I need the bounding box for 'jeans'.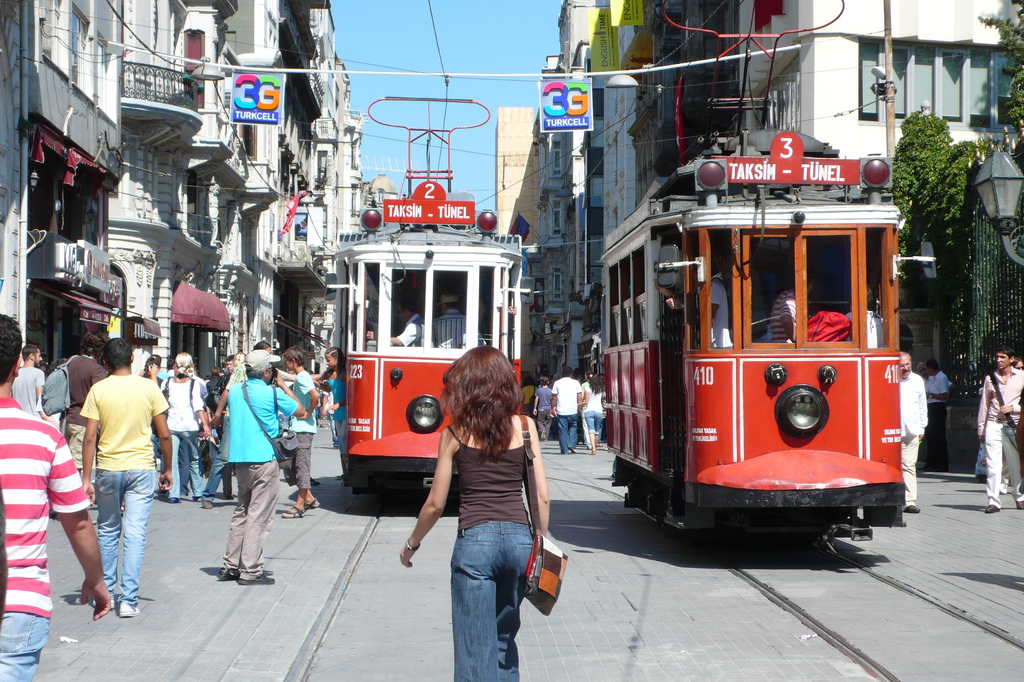
Here it is: bbox=[559, 414, 577, 458].
